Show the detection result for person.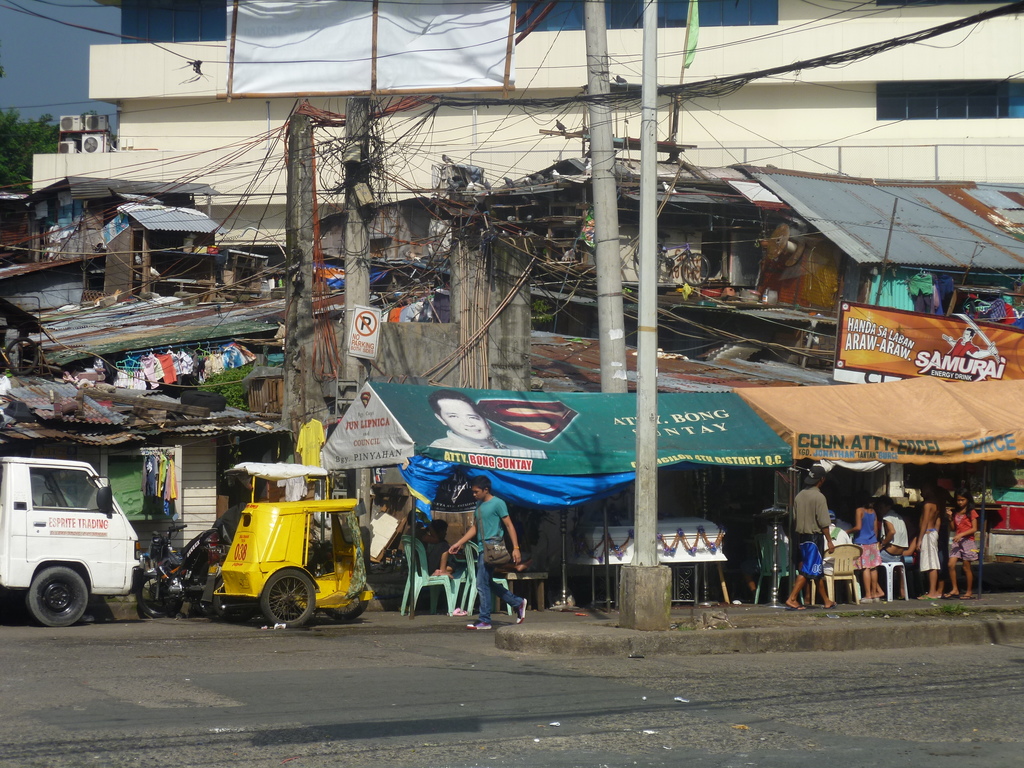
x1=851 y1=491 x2=884 y2=598.
